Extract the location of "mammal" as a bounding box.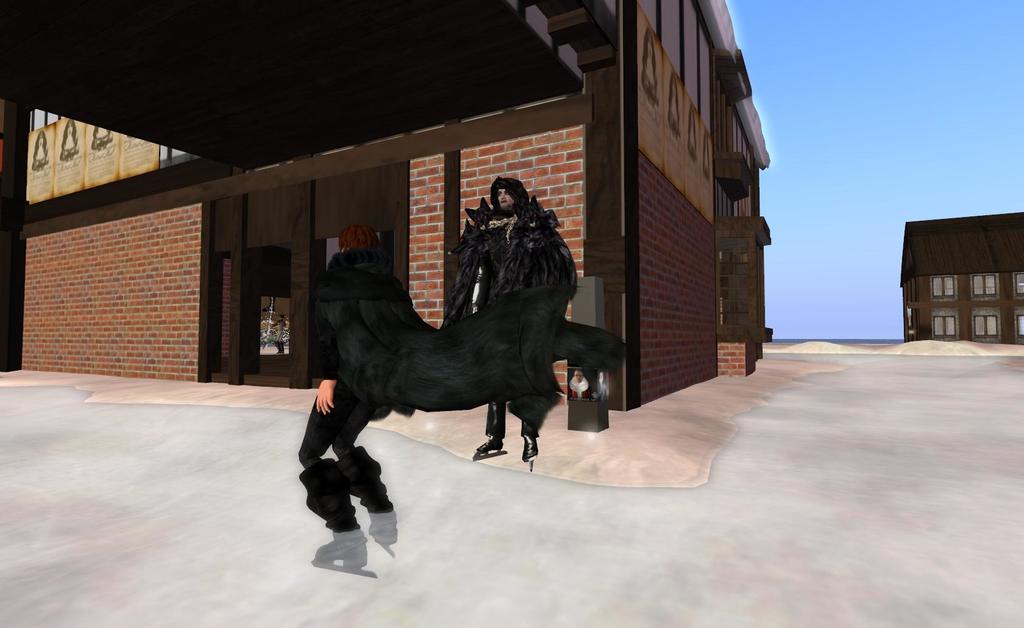
<box>435,172,619,479</box>.
